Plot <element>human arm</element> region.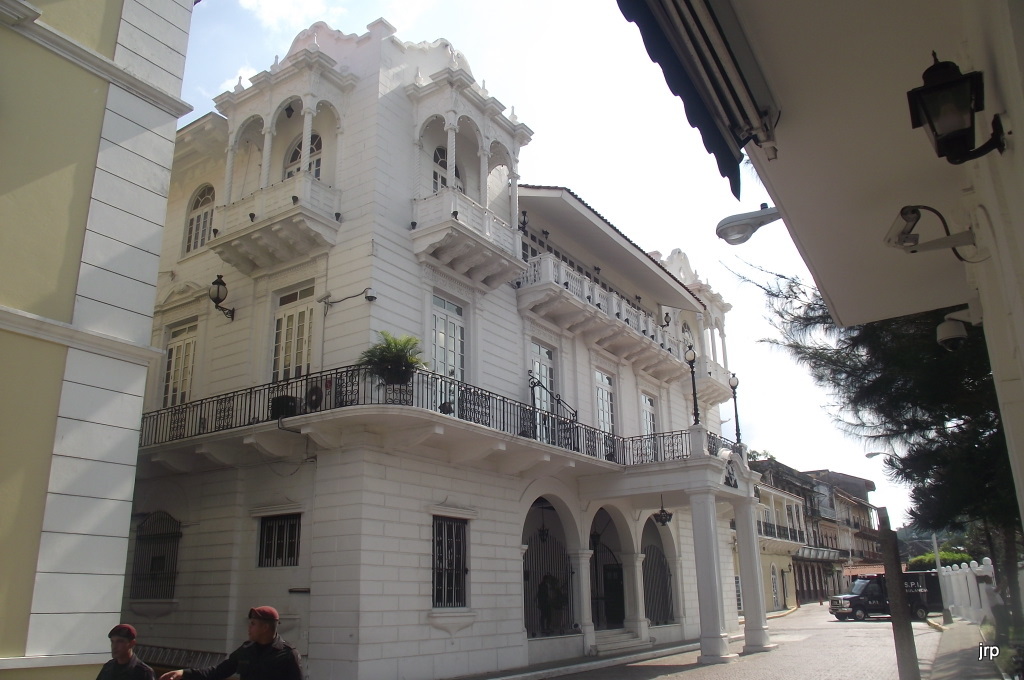
Plotted at {"x1": 156, "y1": 643, "x2": 246, "y2": 679}.
